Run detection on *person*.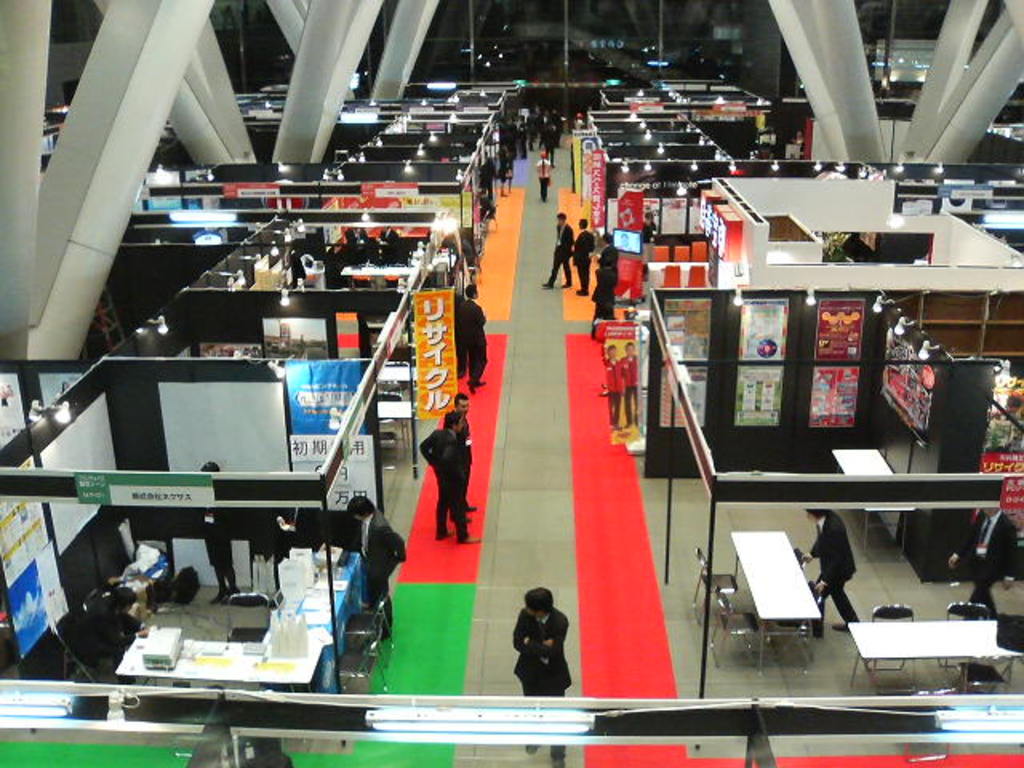
Result: <region>533, 144, 550, 203</region>.
